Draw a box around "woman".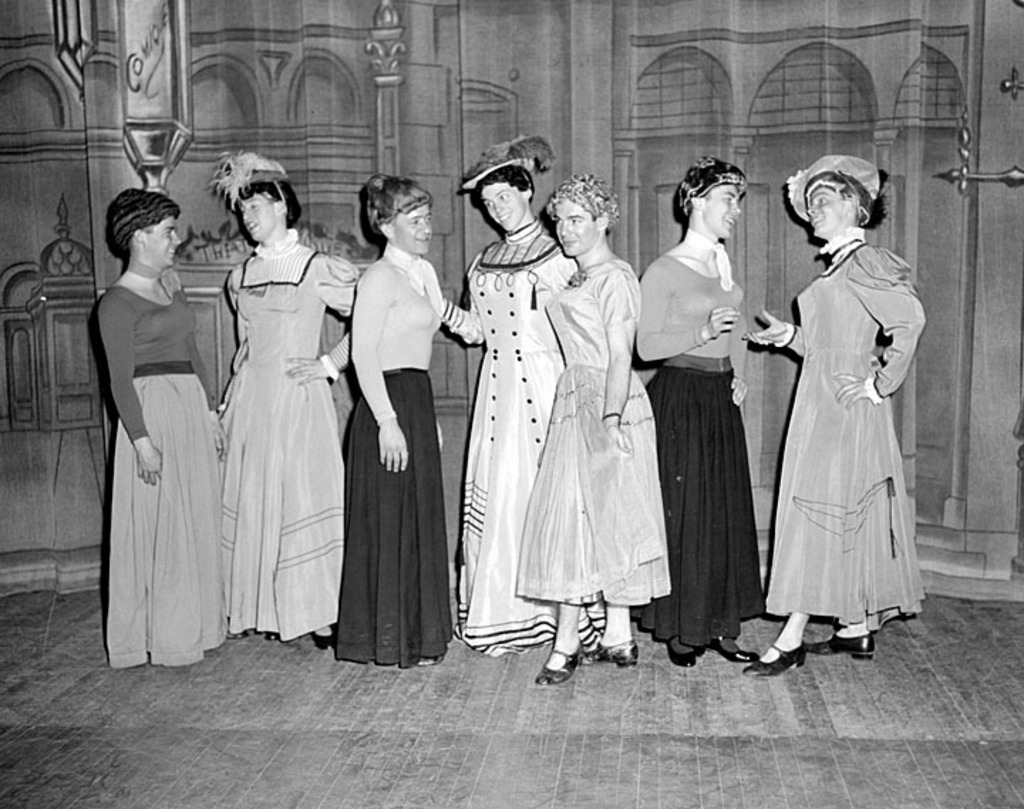
crop(442, 132, 604, 658).
